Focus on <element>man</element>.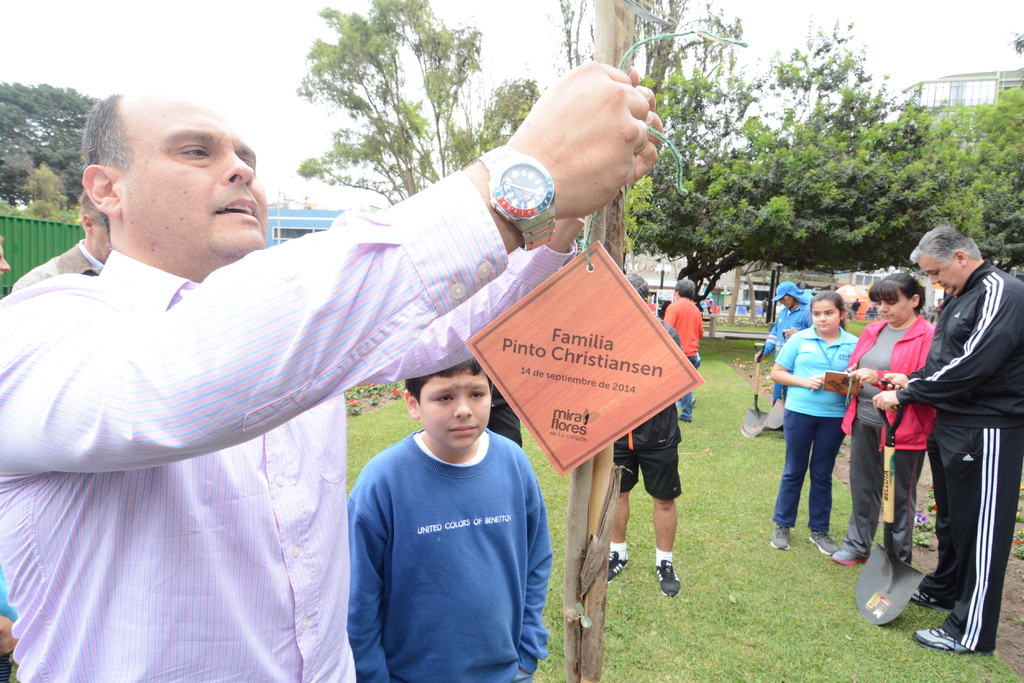
Focused at bbox(762, 296, 769, 317).
